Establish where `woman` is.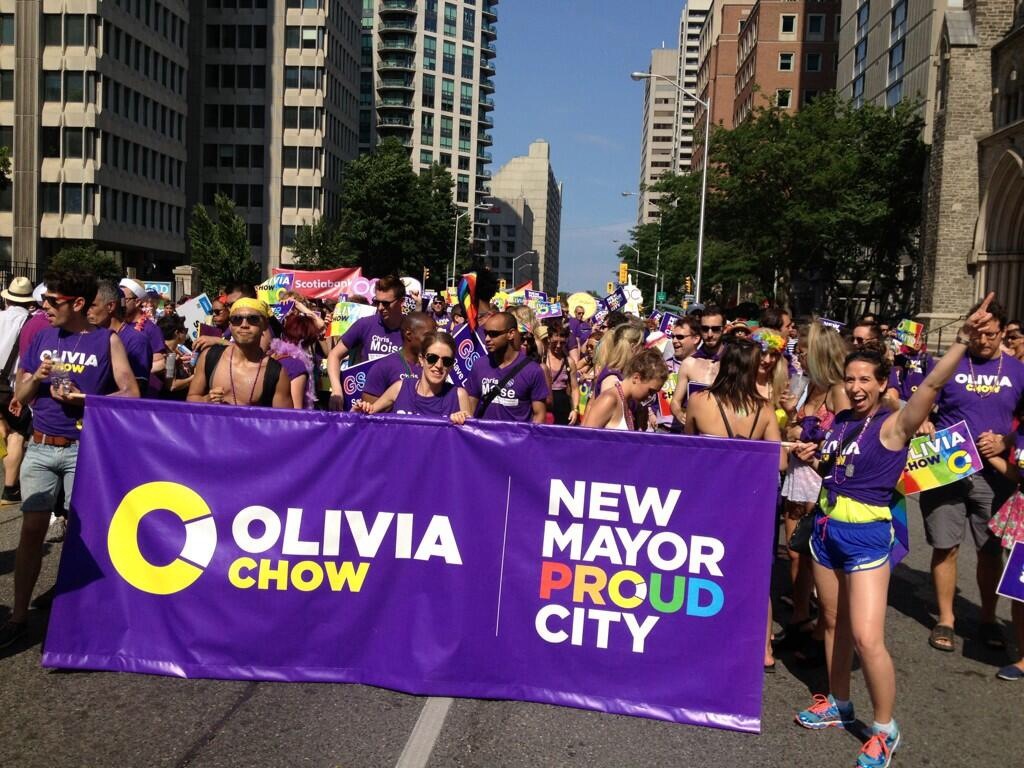
Established at locate(778, 322, 855, 603).
